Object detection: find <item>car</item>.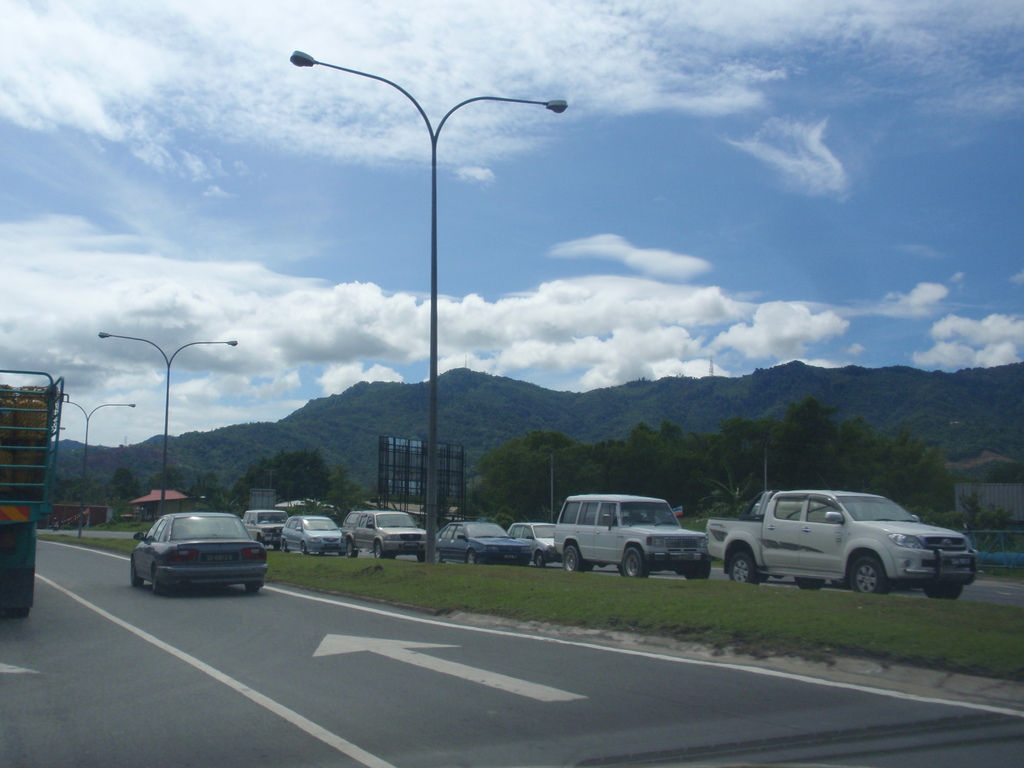
[x1=435, y1=516, x2=541, y2=573].
